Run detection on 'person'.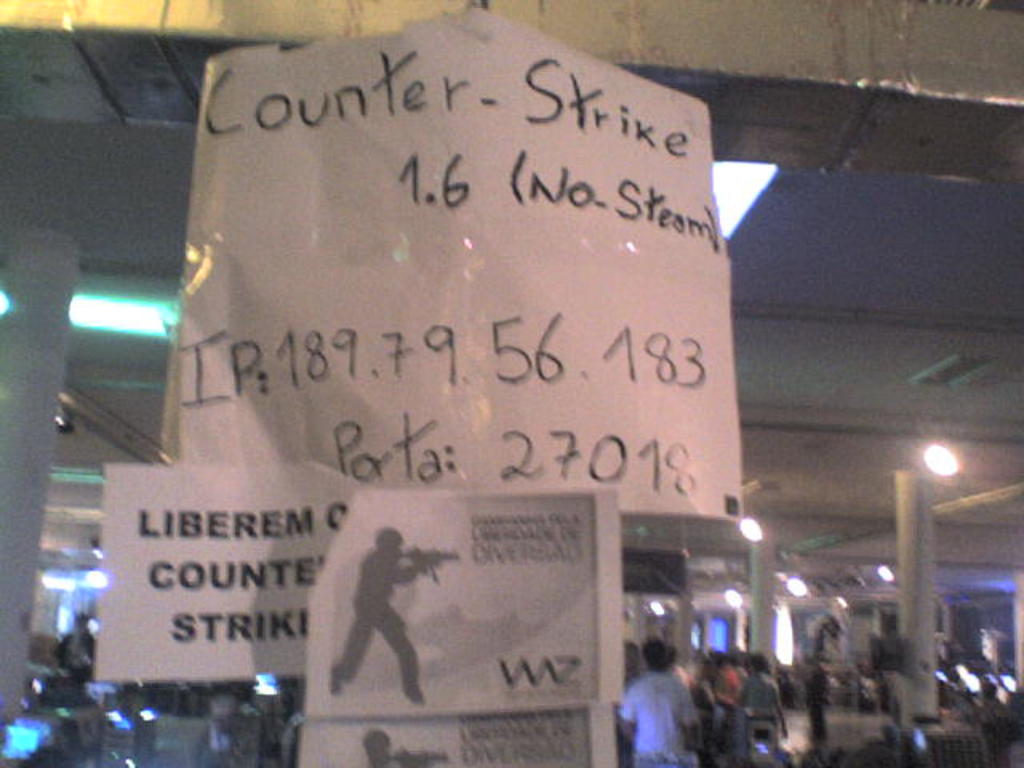
Result: bbox=(365, 728, 435, 766).
